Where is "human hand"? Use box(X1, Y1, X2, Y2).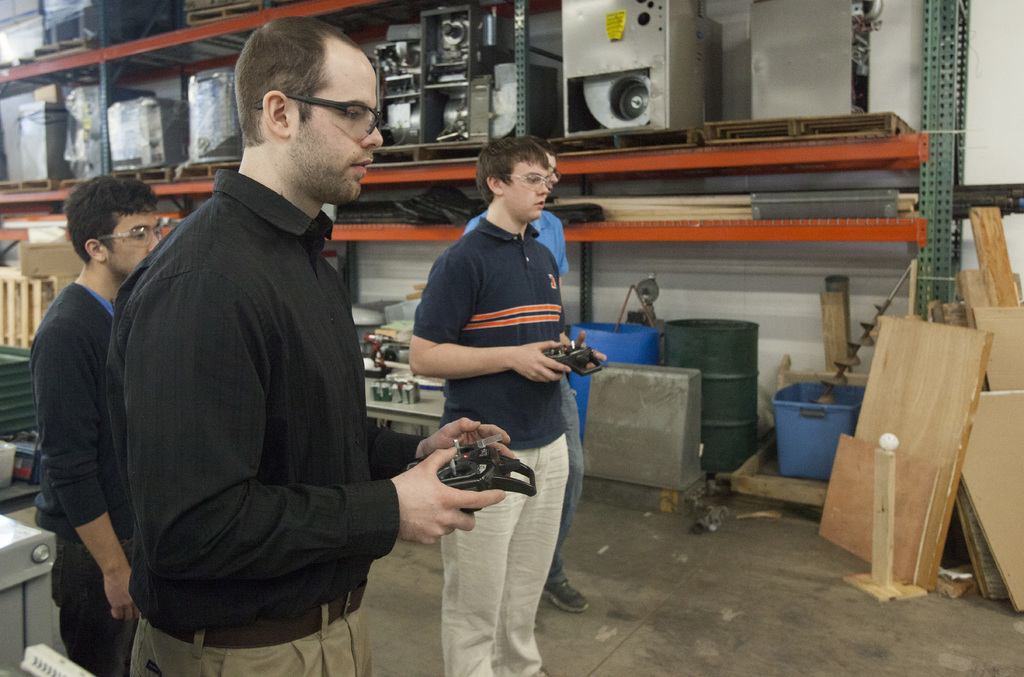
box(370, 426, 508, 558).
